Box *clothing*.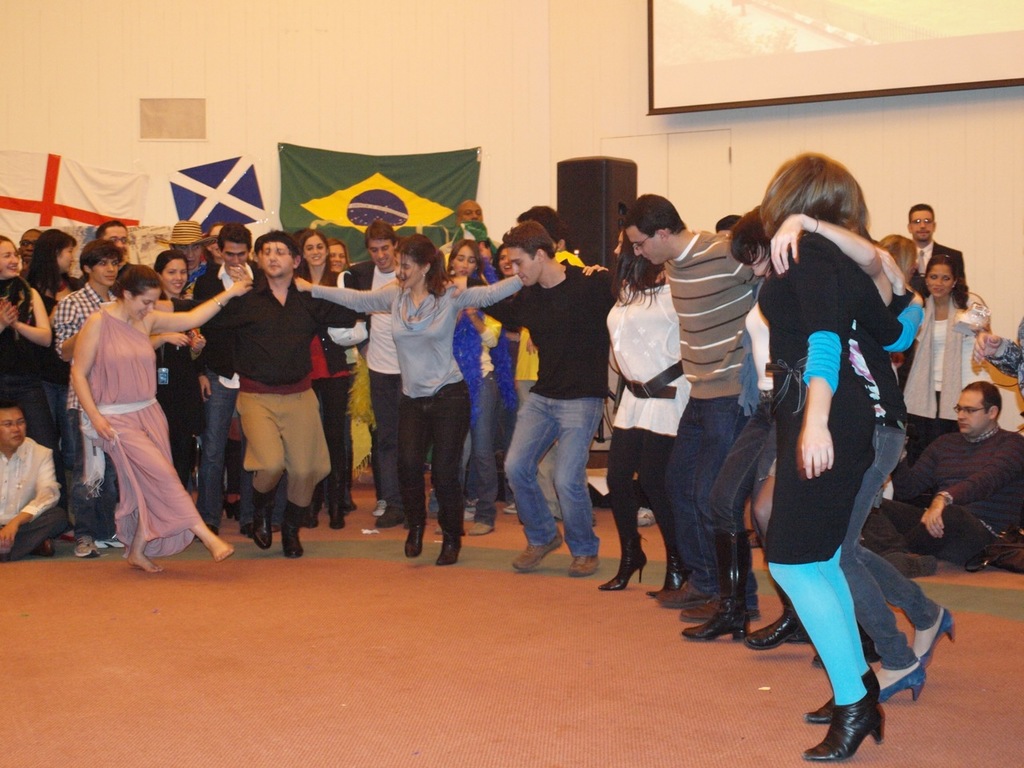
l=605, t=279, r=689, b=559.
